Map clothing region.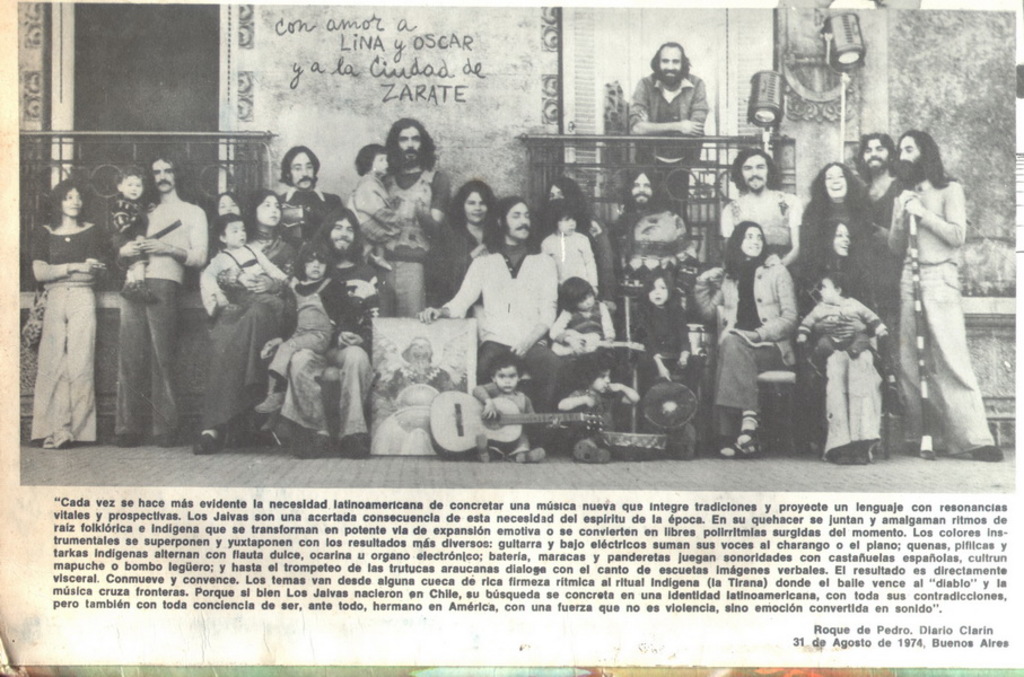
Mapped to <region>272, 265, 391, 439</region>.
